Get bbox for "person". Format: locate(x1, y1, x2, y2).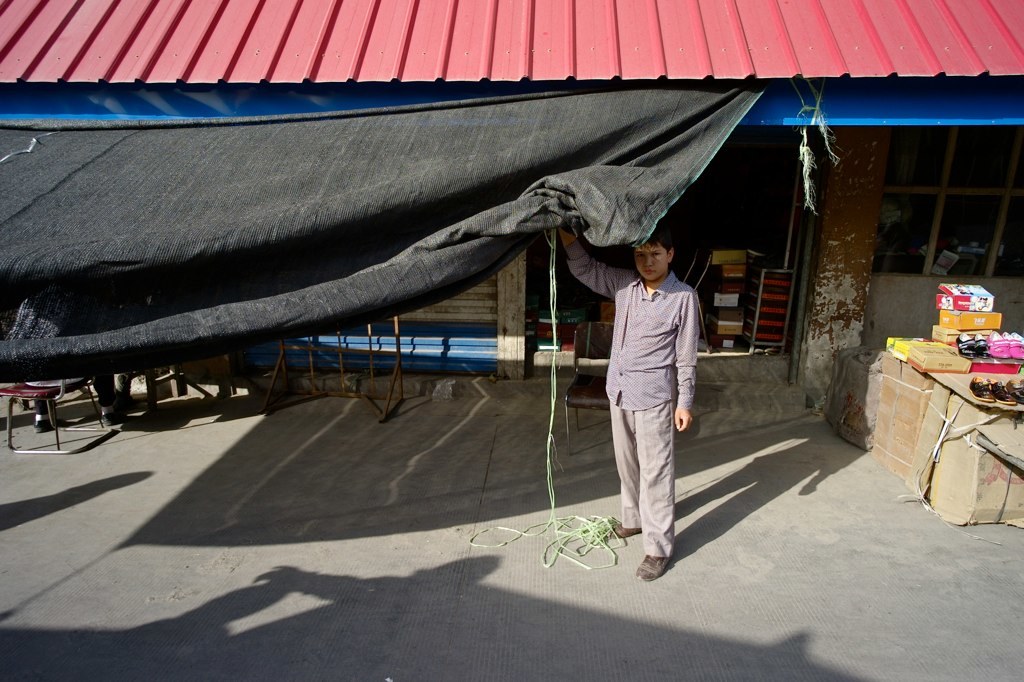
locate(565, 197, 713, 580).
